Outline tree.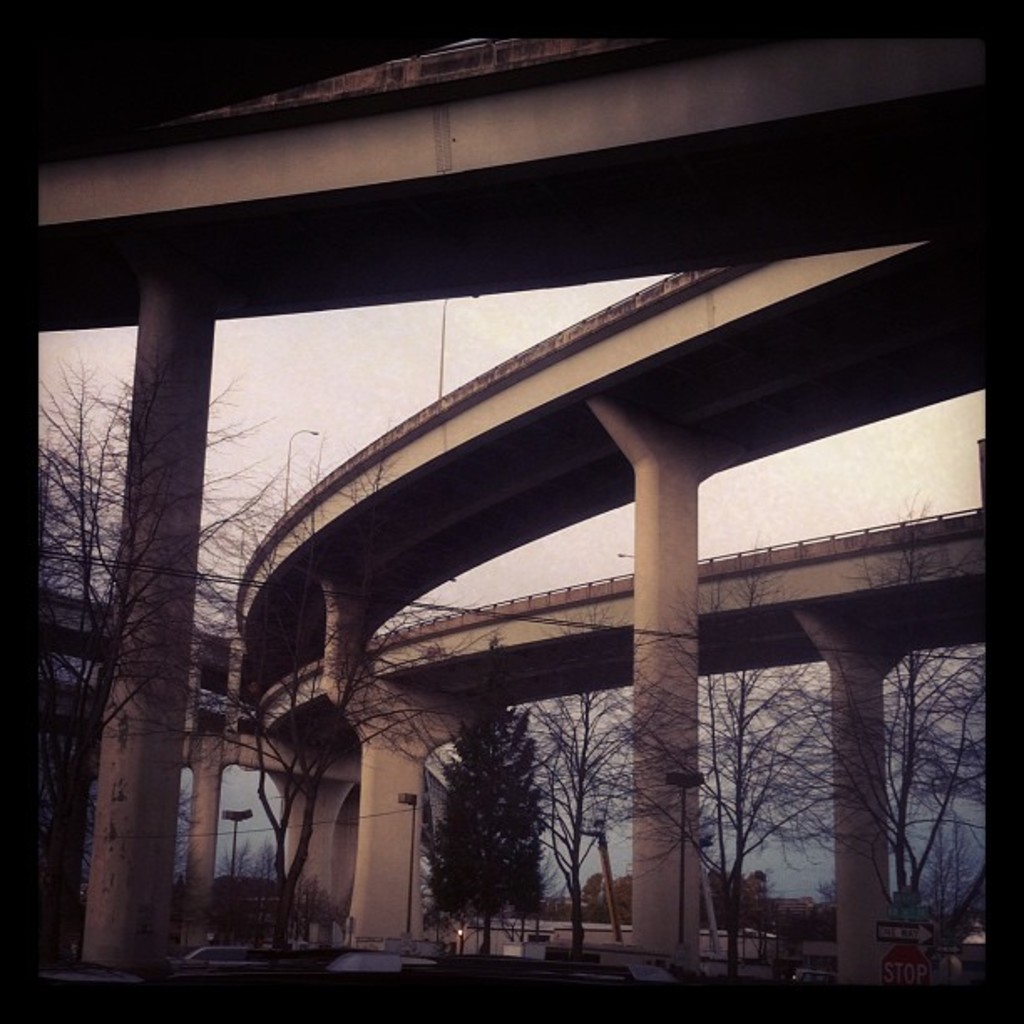
Outline: {"left": 587, "top": 664, "right": 850, "bottom": 979}.
